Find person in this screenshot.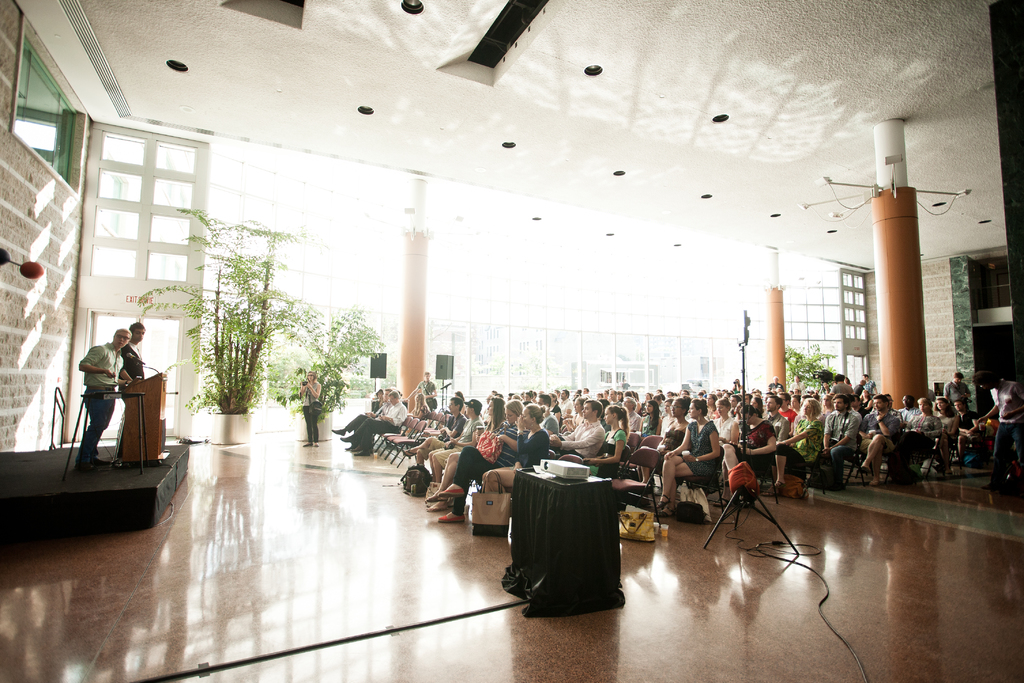
The bounding box for person is (297,372,321,444).
